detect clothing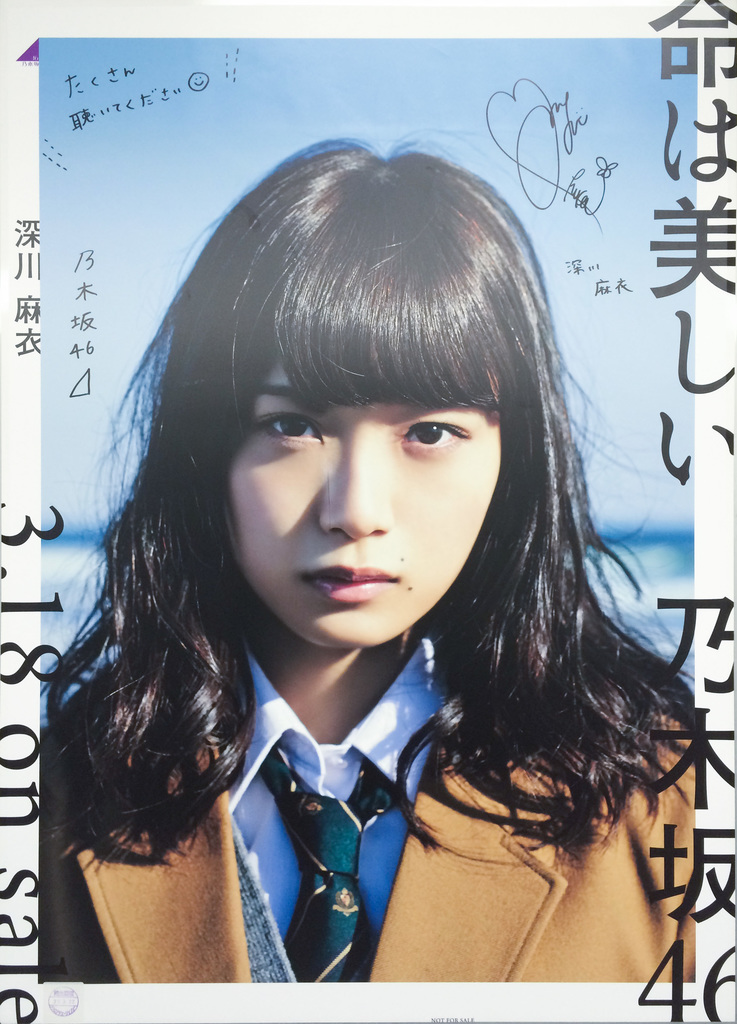
x1=42, y1=604, x2=697, y2=986
